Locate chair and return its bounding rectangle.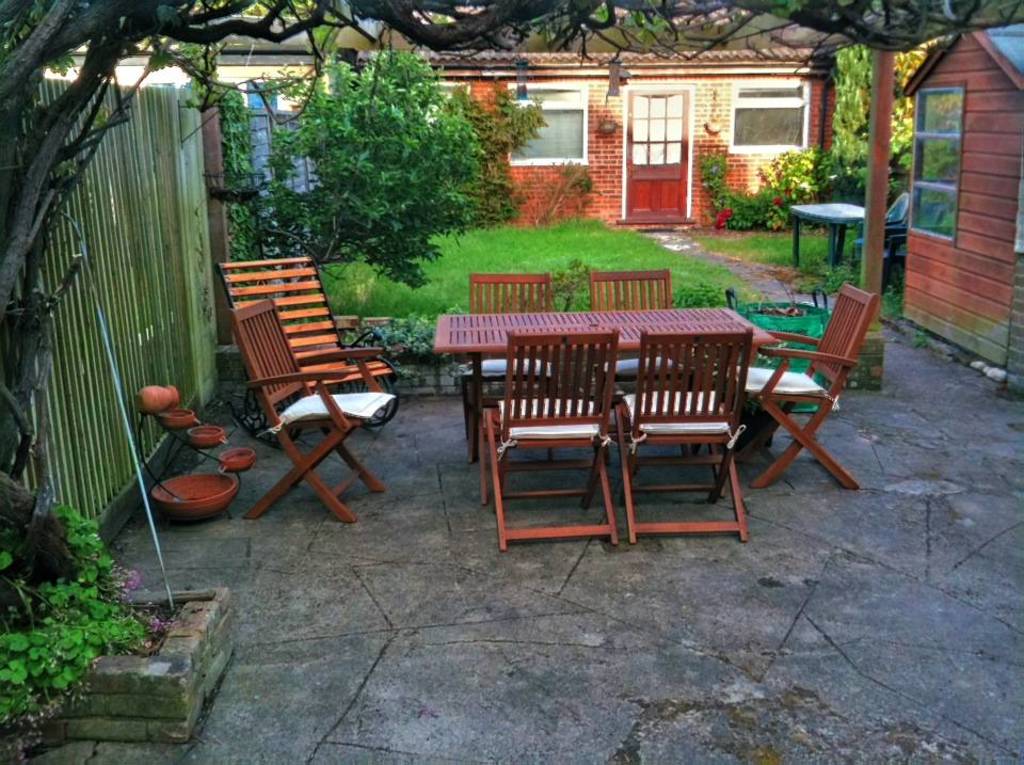
(x1=726, y1=281, x2=880, y2=492).
